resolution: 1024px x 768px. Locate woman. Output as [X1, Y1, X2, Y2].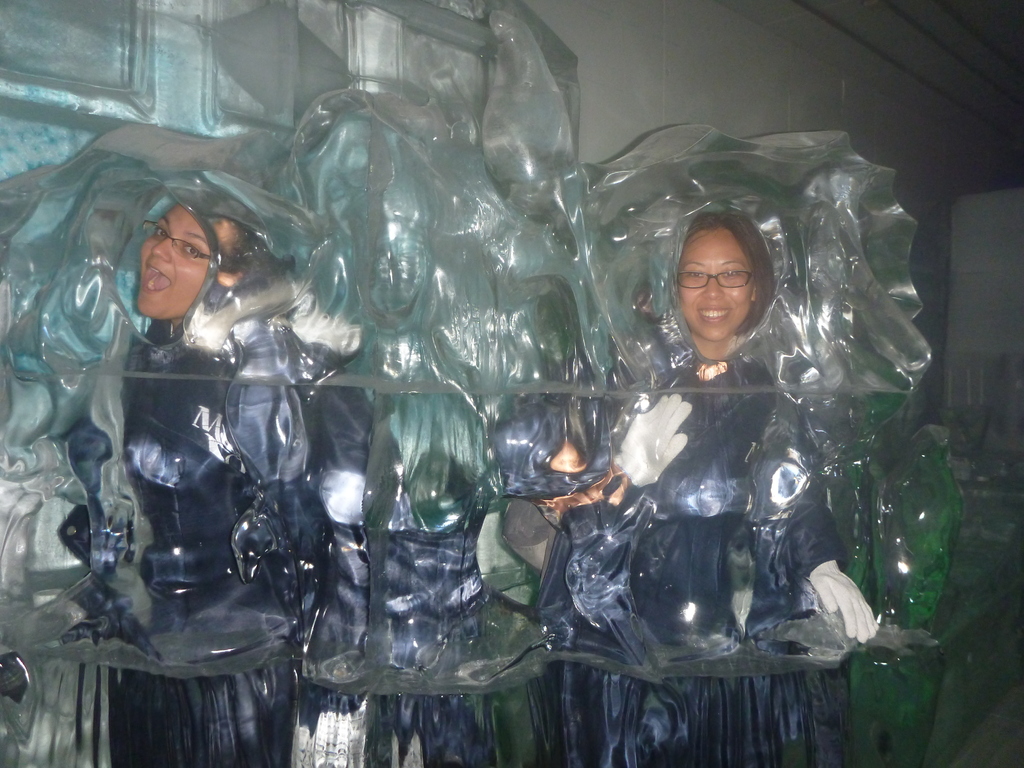
[67, 173, 378, 767].
